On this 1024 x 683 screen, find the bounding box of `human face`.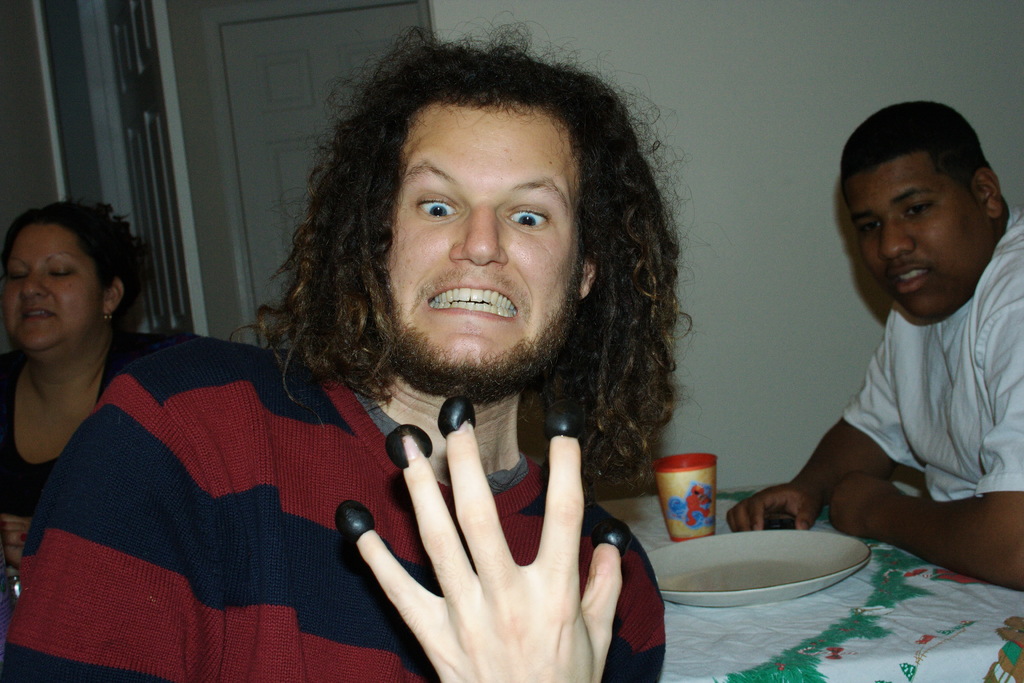
Bounding box: 844,158,987,323.
